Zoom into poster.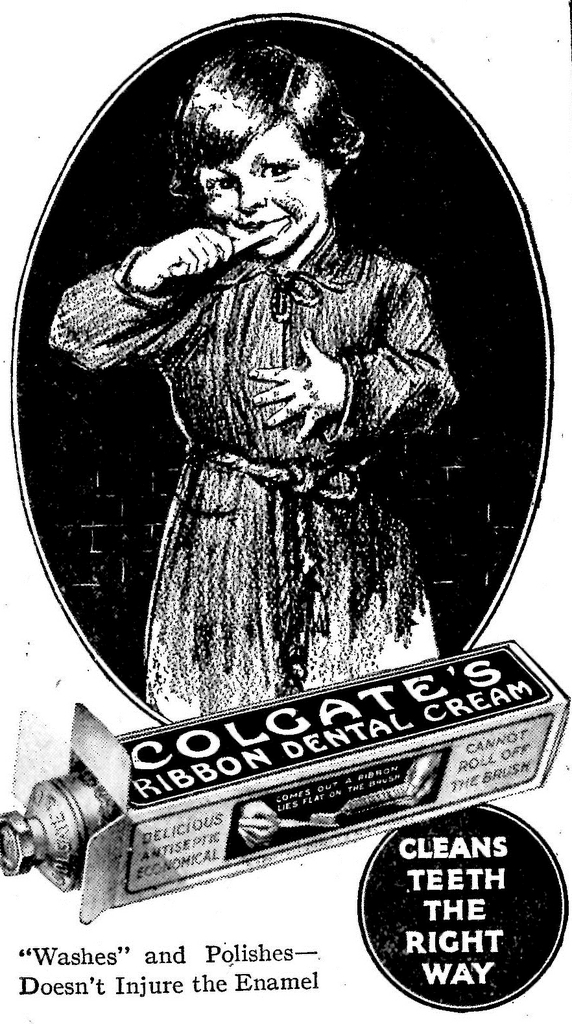
Zoom target: [5, 0, 571, 1023].
